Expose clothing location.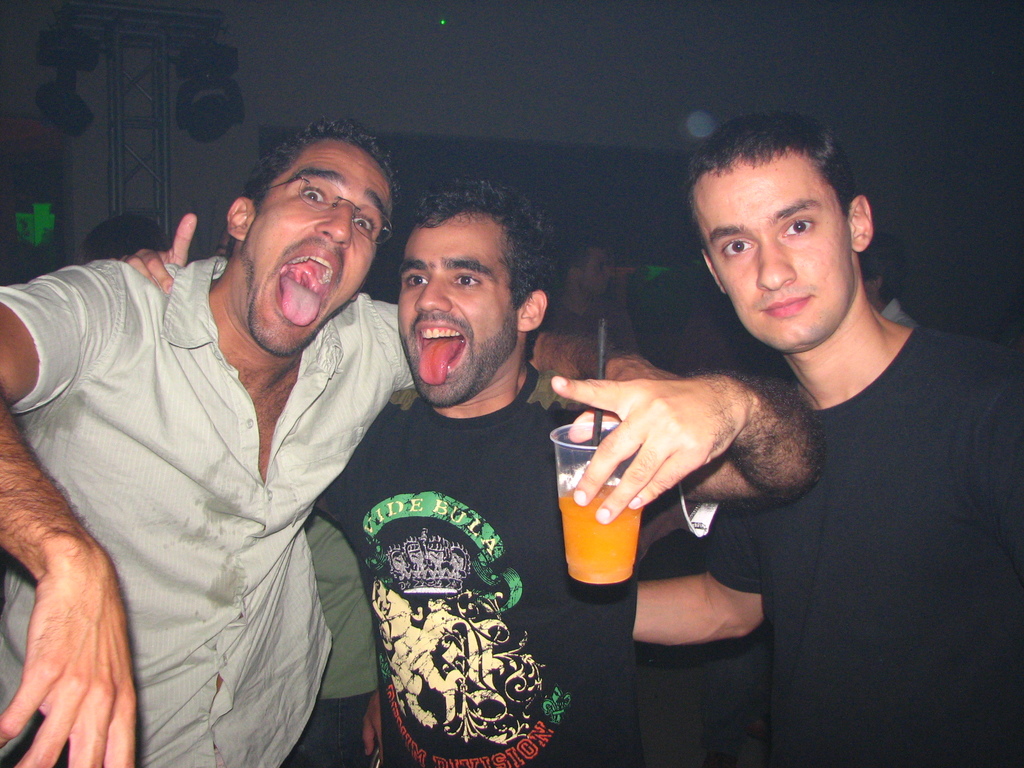
Exposed at l=559, t=301, r=630, b=342.
